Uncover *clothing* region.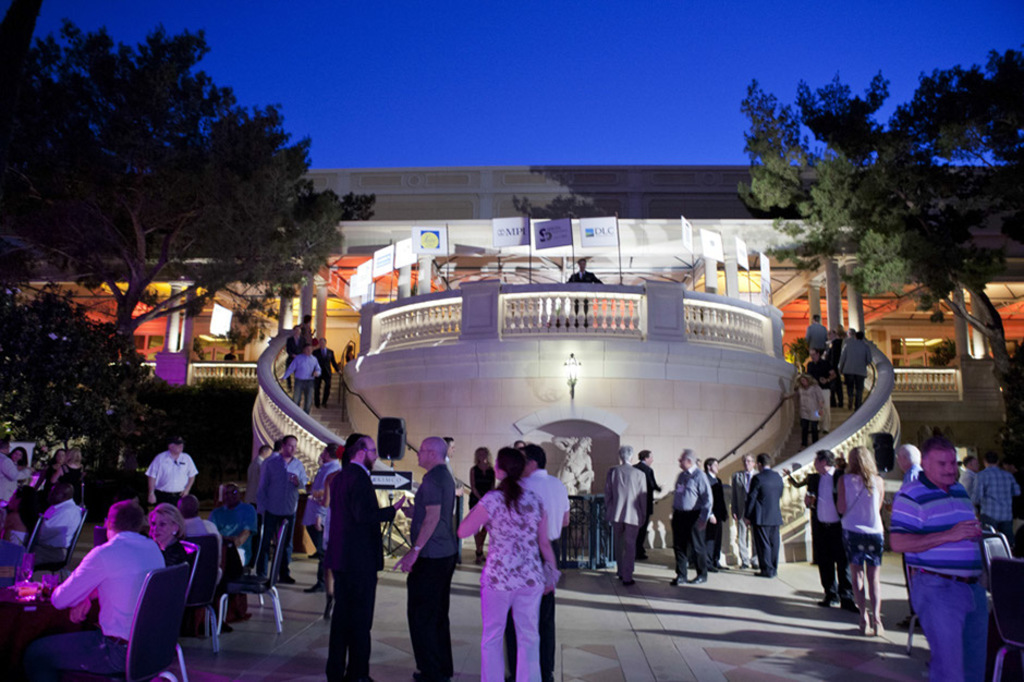
Uncovered: 607 461 647 584.
